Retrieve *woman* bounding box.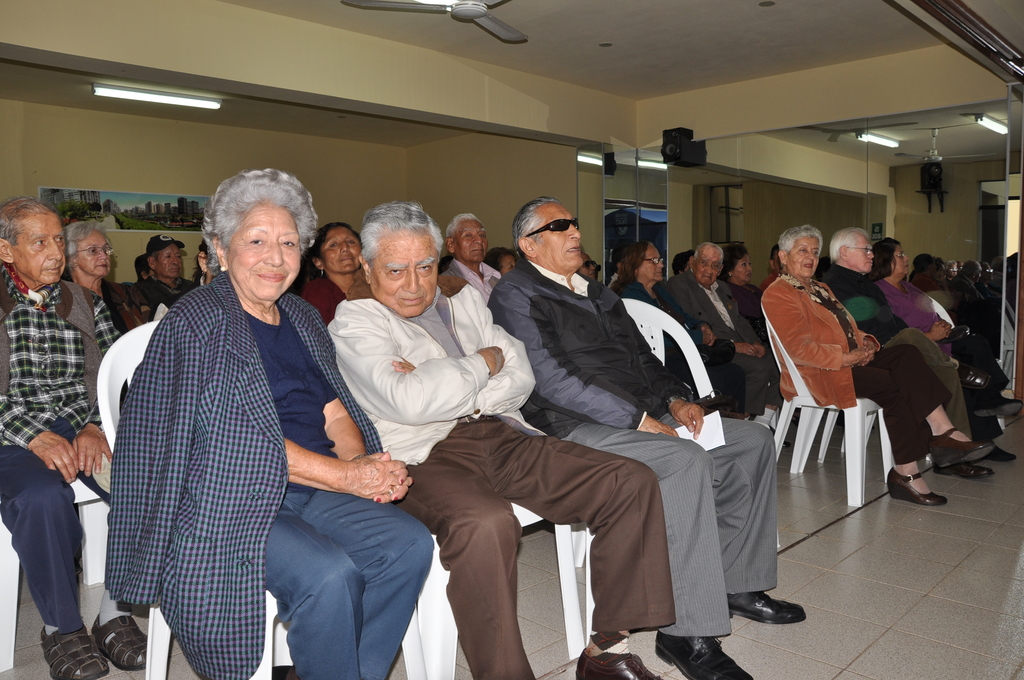
Bounding box: pyautogui.locateOnScreen(719, 247, 799, 425).
